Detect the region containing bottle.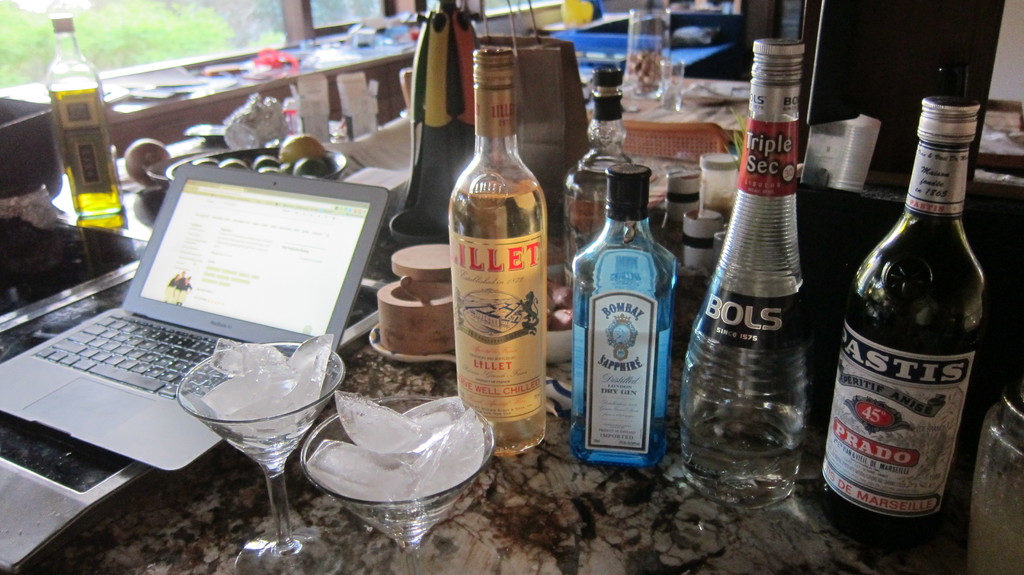
rect(833, 95, 991, 517).
